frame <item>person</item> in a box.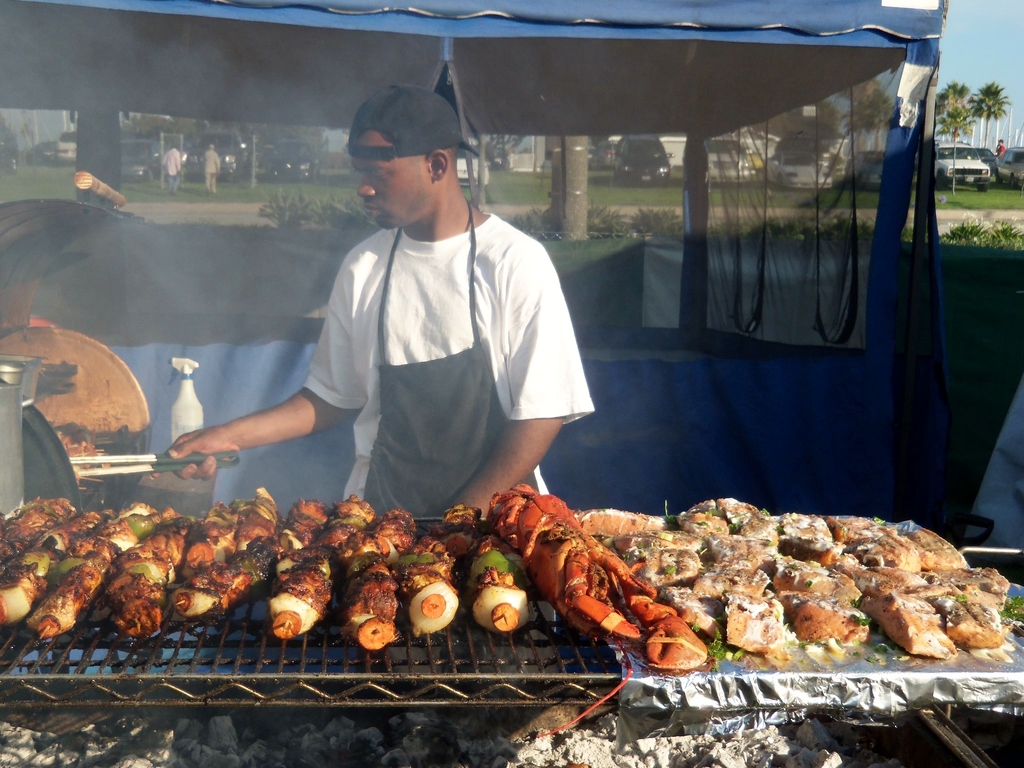
x1=146, y1=84, x2=596, y2=516.
